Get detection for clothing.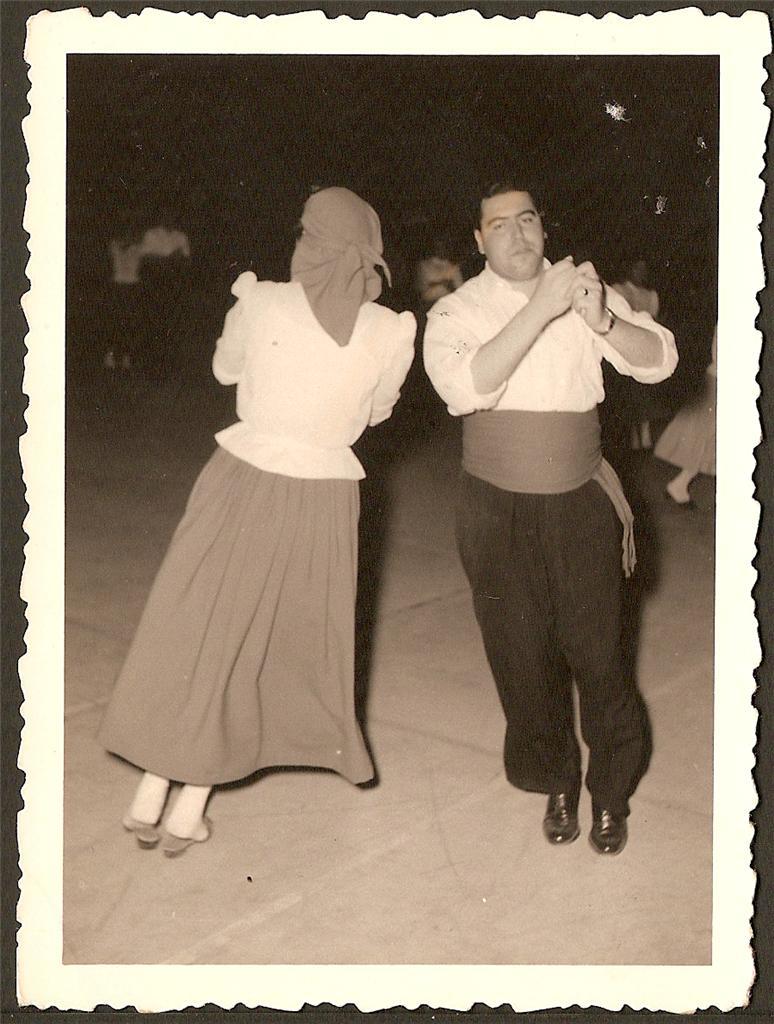
Detection: box(419, 259, 669, 820).
